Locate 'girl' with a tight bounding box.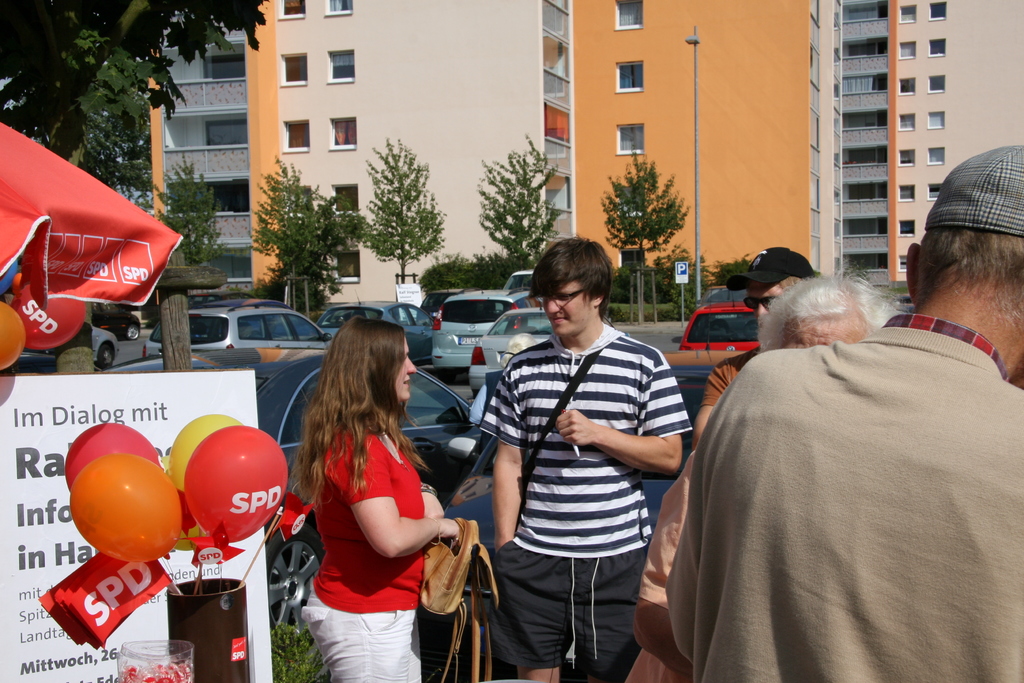
(304,309,455,682).
